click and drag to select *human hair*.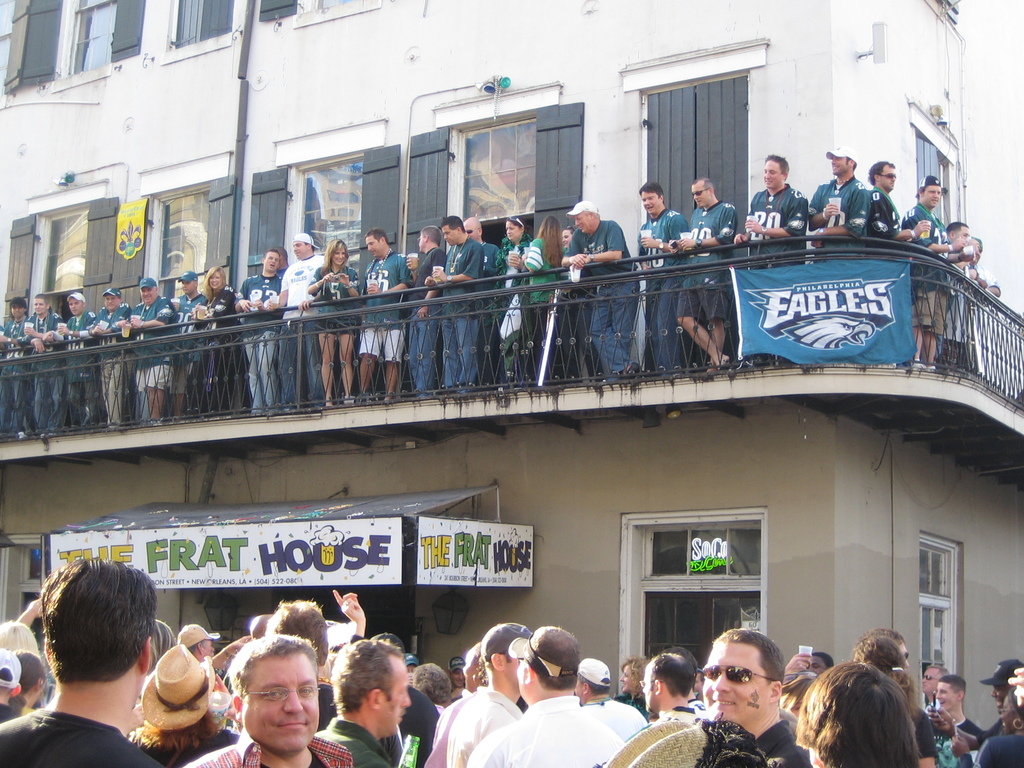
Selection: (941, 673, 964, 701).
